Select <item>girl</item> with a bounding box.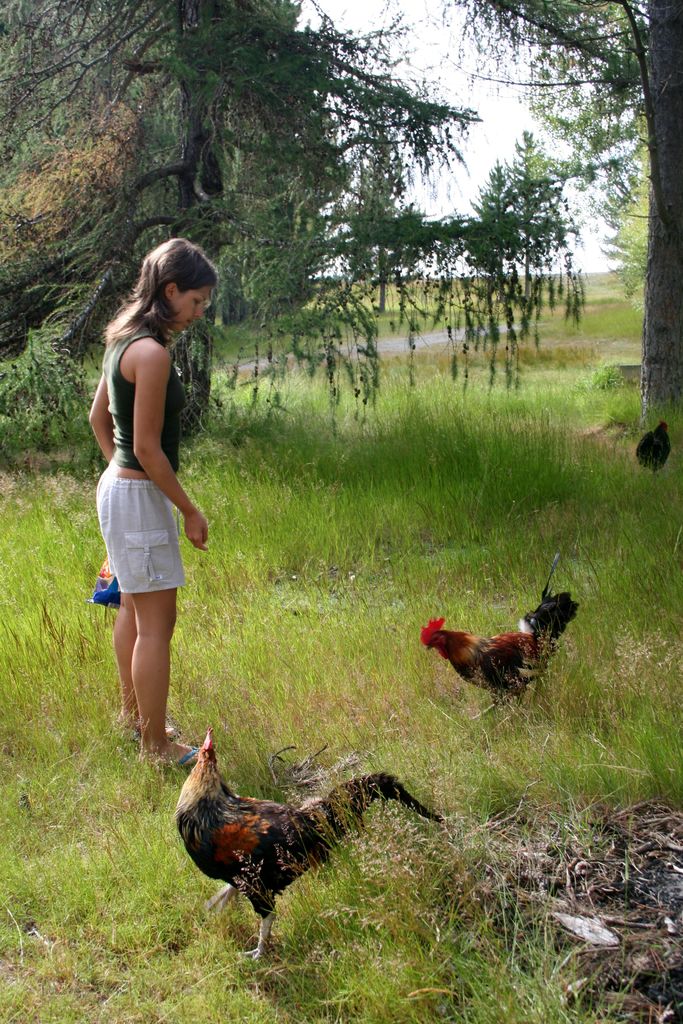
<box>88,237,215,760</box>.
